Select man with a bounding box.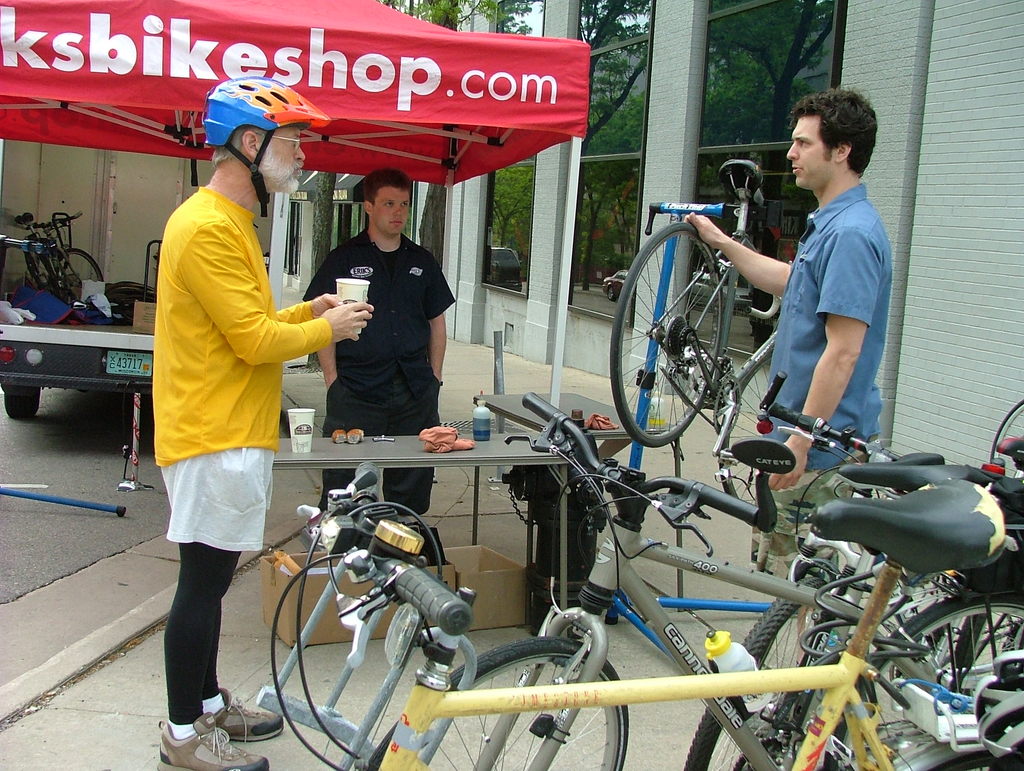
[x1=683, y1=85, x2=892, y2=658].
